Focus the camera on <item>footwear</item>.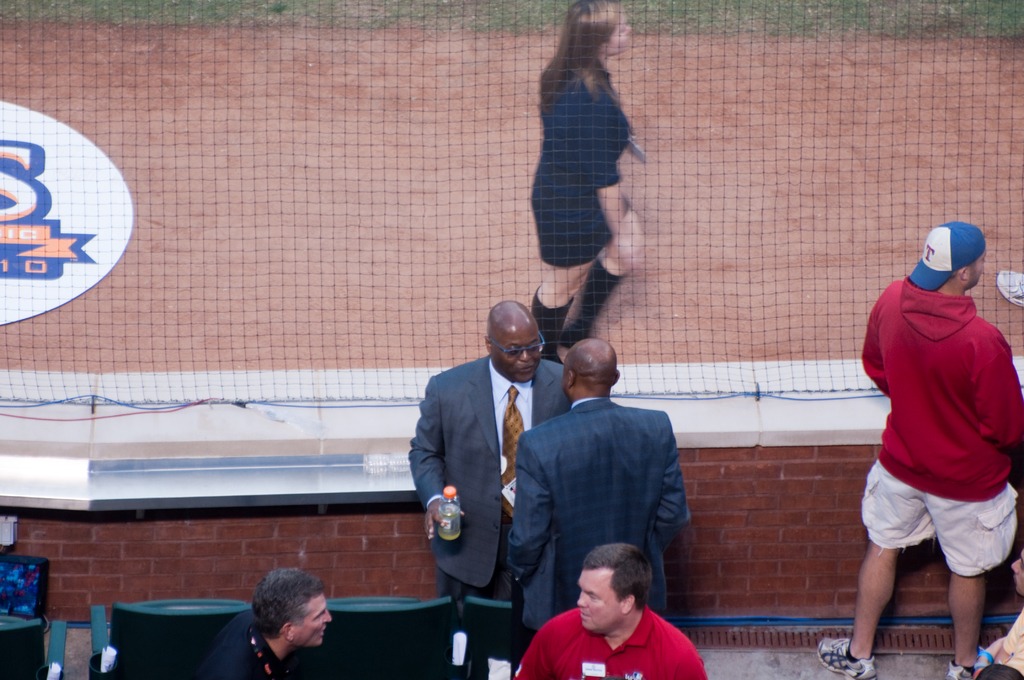
Focus region: 939:660:973:679.
